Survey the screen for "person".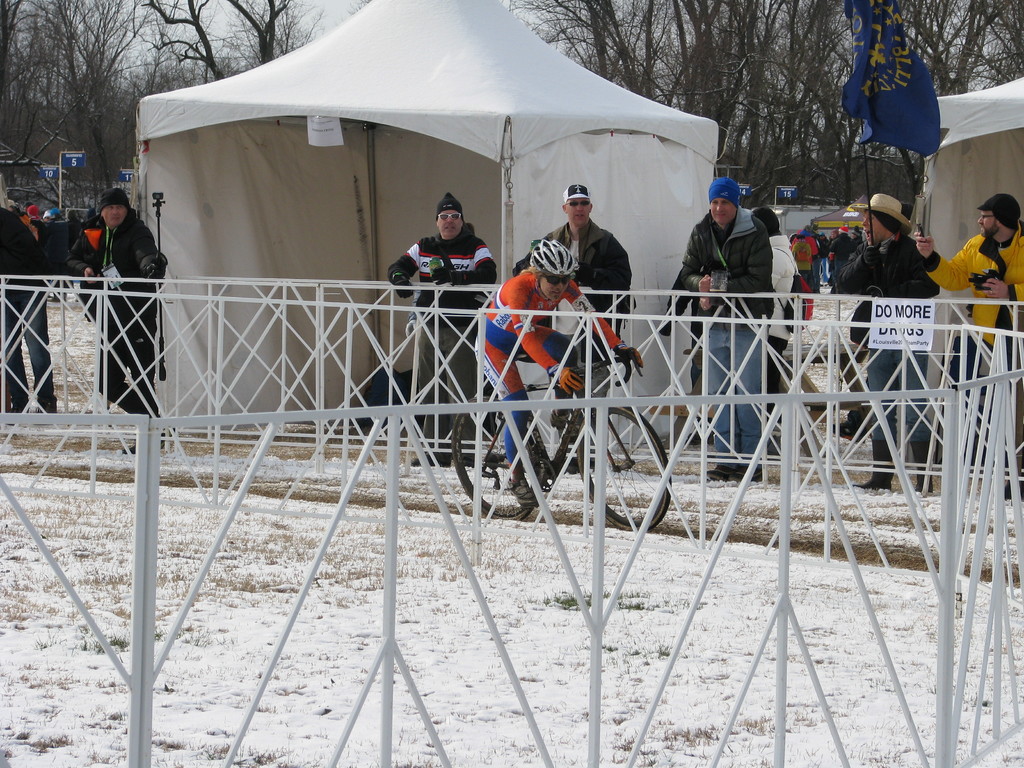
Survey found: (96, 184, 169, 415).
